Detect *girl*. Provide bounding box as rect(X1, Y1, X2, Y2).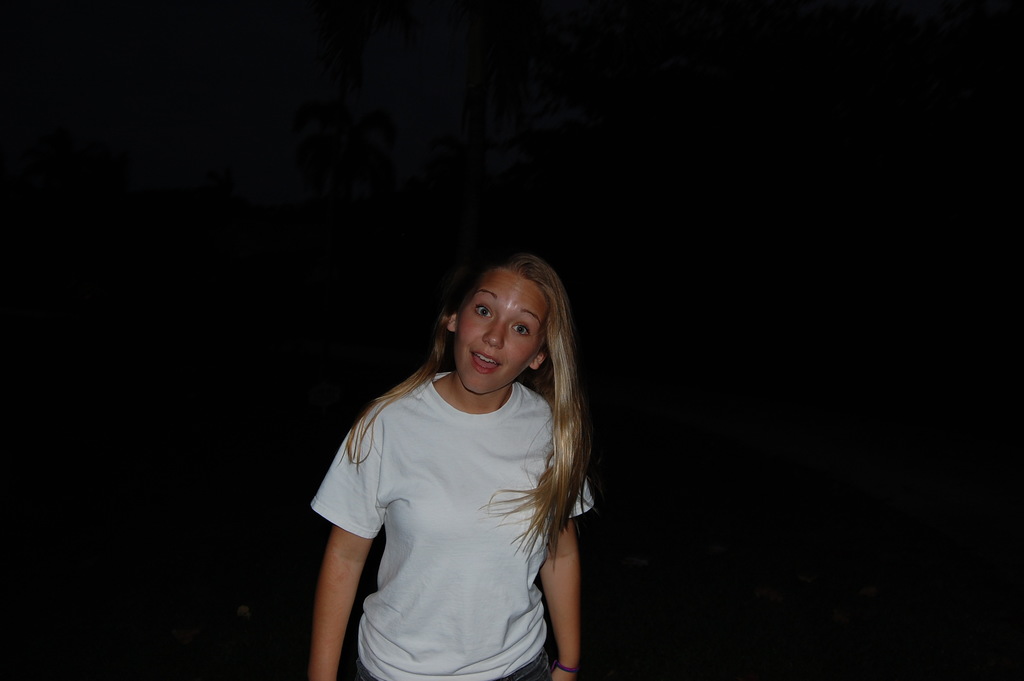
rect(302, 245, 598, 680).
